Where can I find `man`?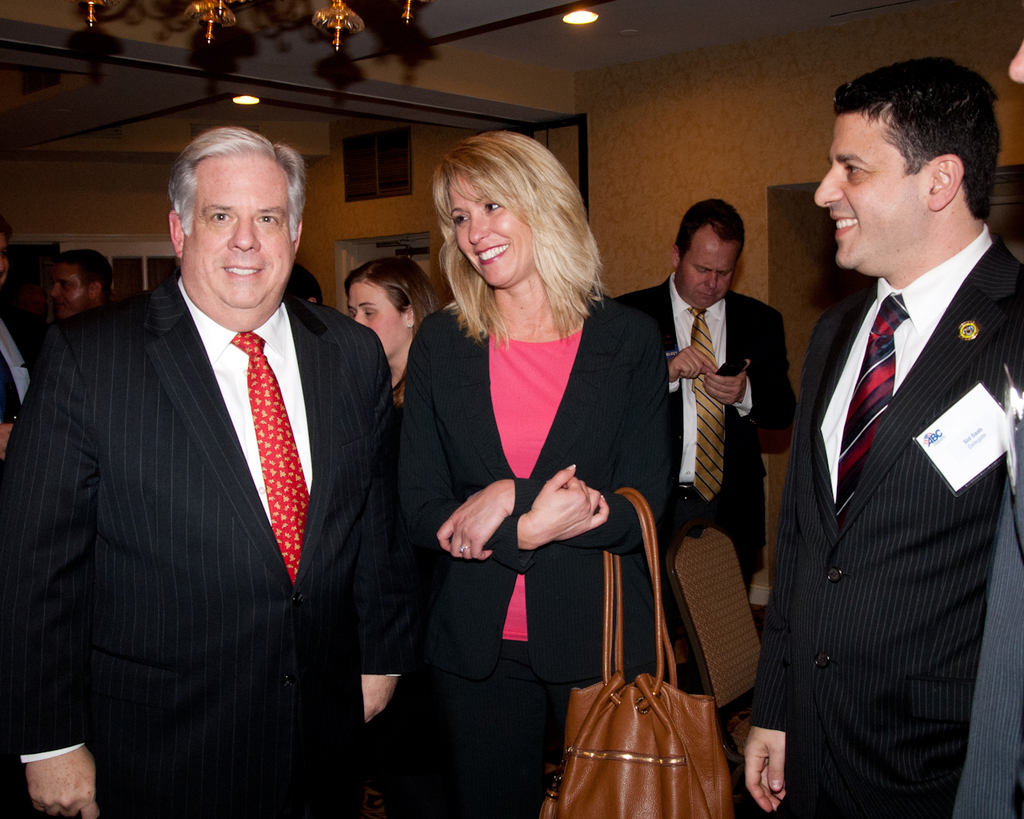
You can find it at [x1=610, y1=201, x2=797, y2=588].
